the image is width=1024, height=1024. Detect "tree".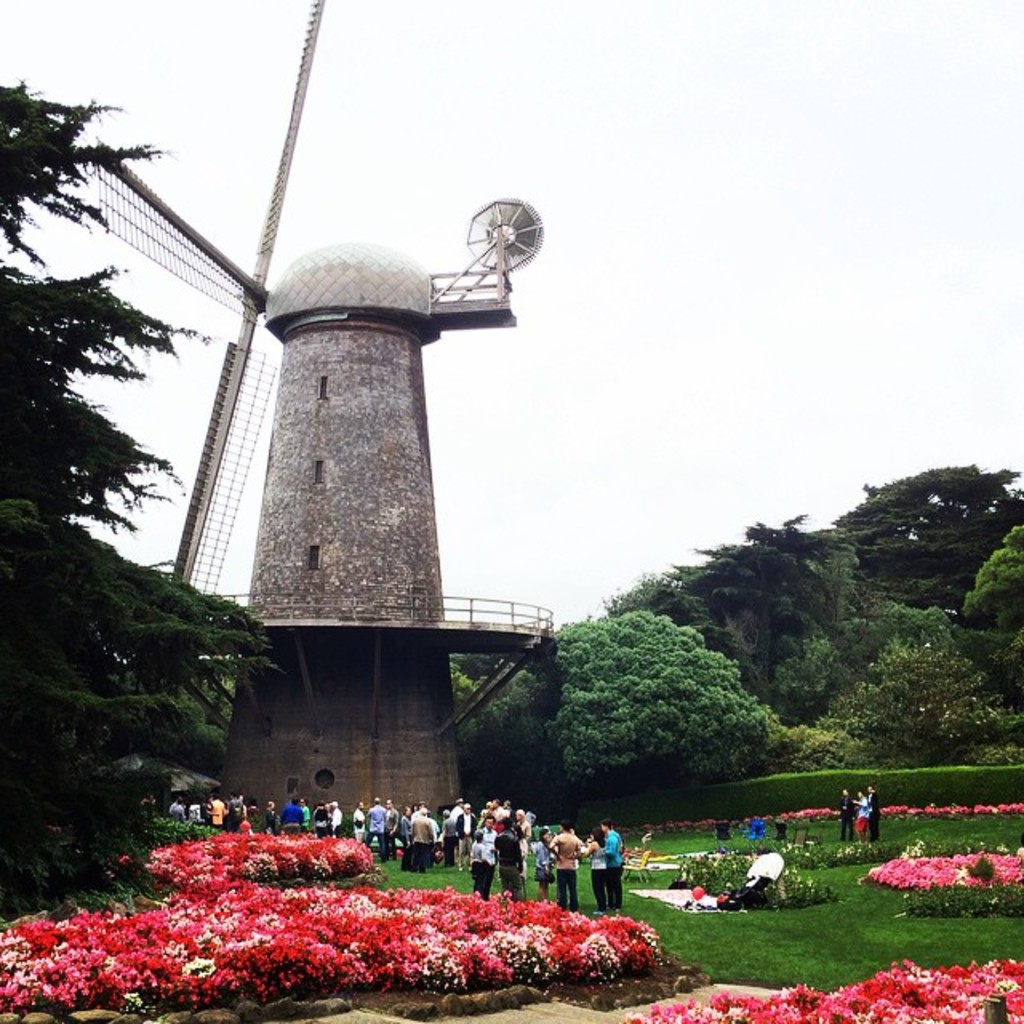
Detection: {"x1": 818, "y1": 462, "x2": 1022, "y2": 624}.
